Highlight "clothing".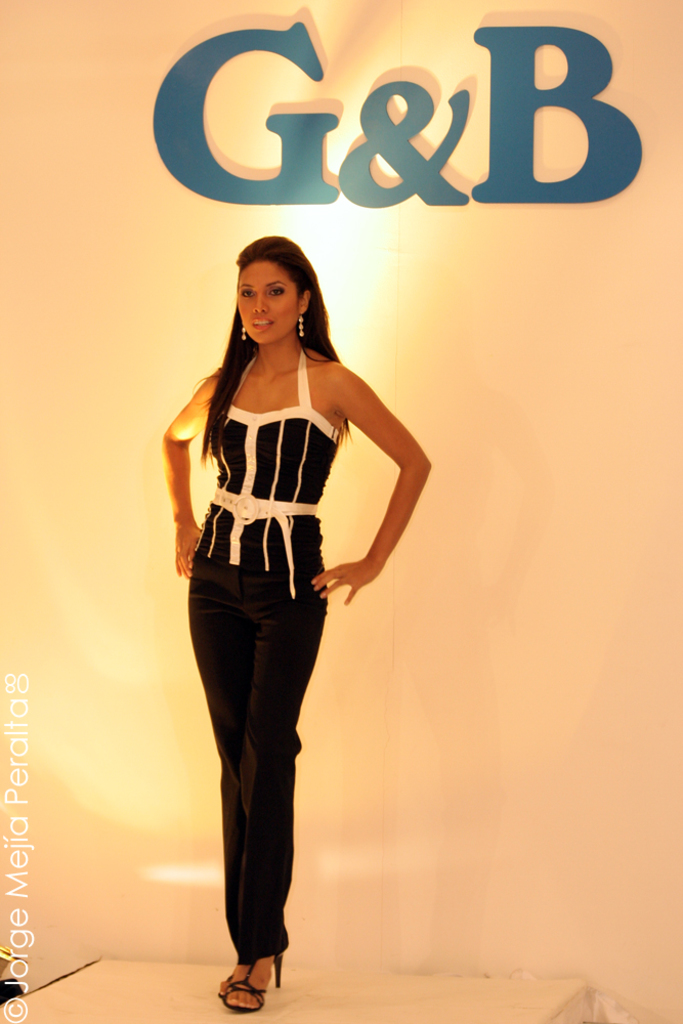
Highlighted region: crop(195, 345, 337, 592).
